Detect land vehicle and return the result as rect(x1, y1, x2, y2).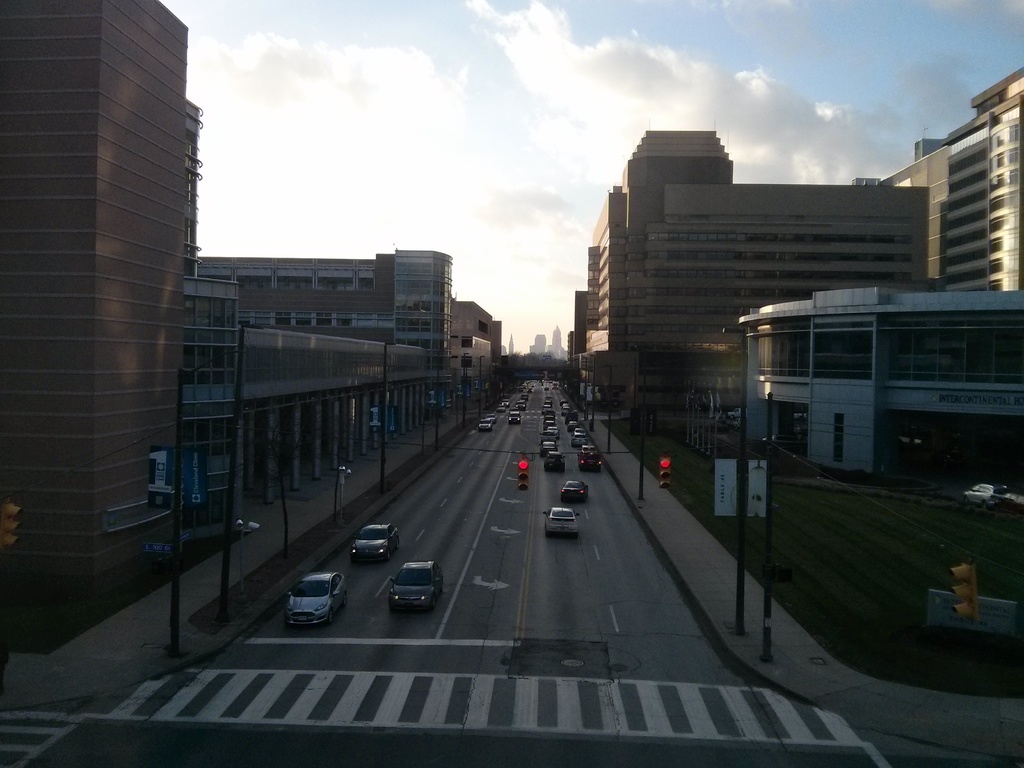
rect(387, 559, 443, 611).
